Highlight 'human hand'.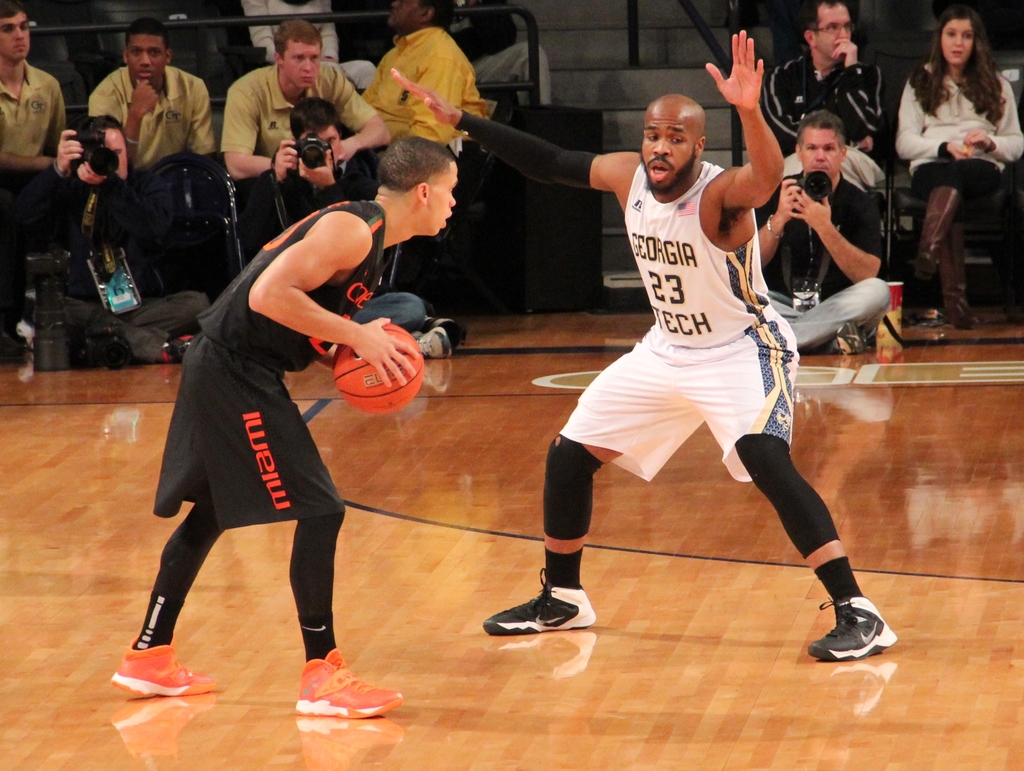
Highlighted region: [x1=948, y1=143, x2=978, y2=161].
